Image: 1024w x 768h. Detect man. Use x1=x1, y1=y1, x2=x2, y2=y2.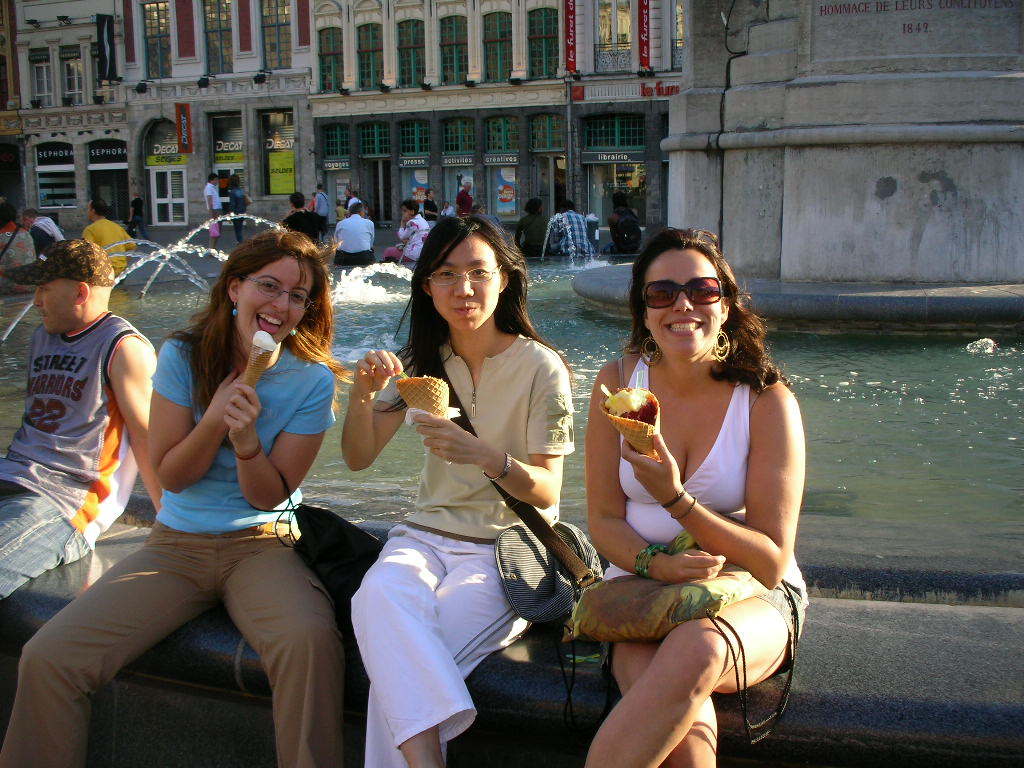
x1=282, y1=189, x2=331, y2=252.
